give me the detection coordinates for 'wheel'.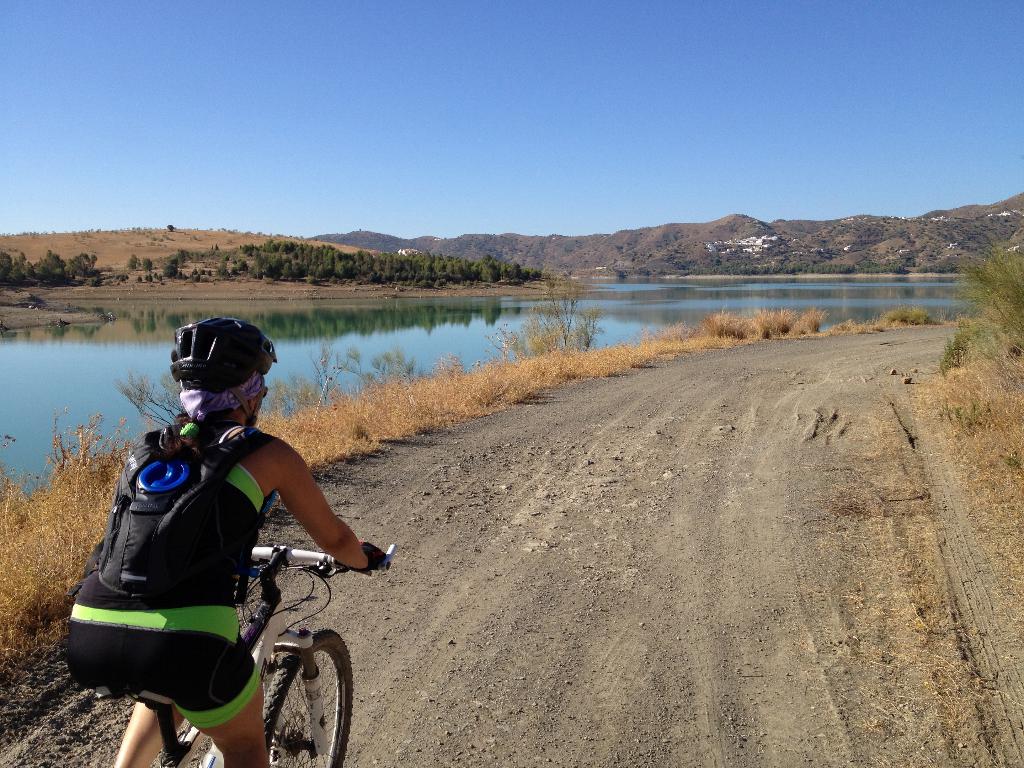
pyautogui.locateOnScreen(263, 628, 352, 767).
